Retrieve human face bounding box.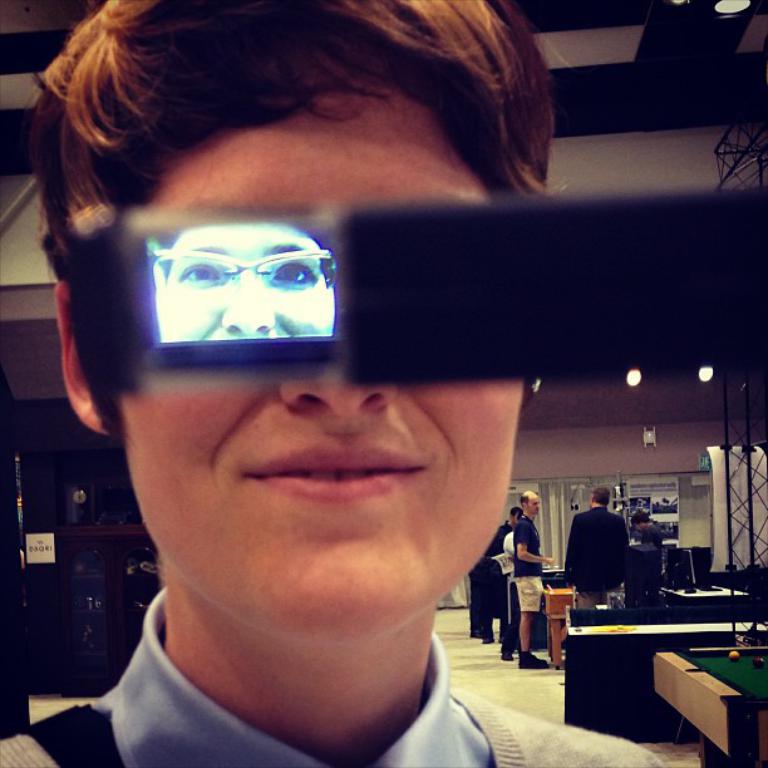
Bounding box: (left=528, top=492, right=541, bottom=515).
